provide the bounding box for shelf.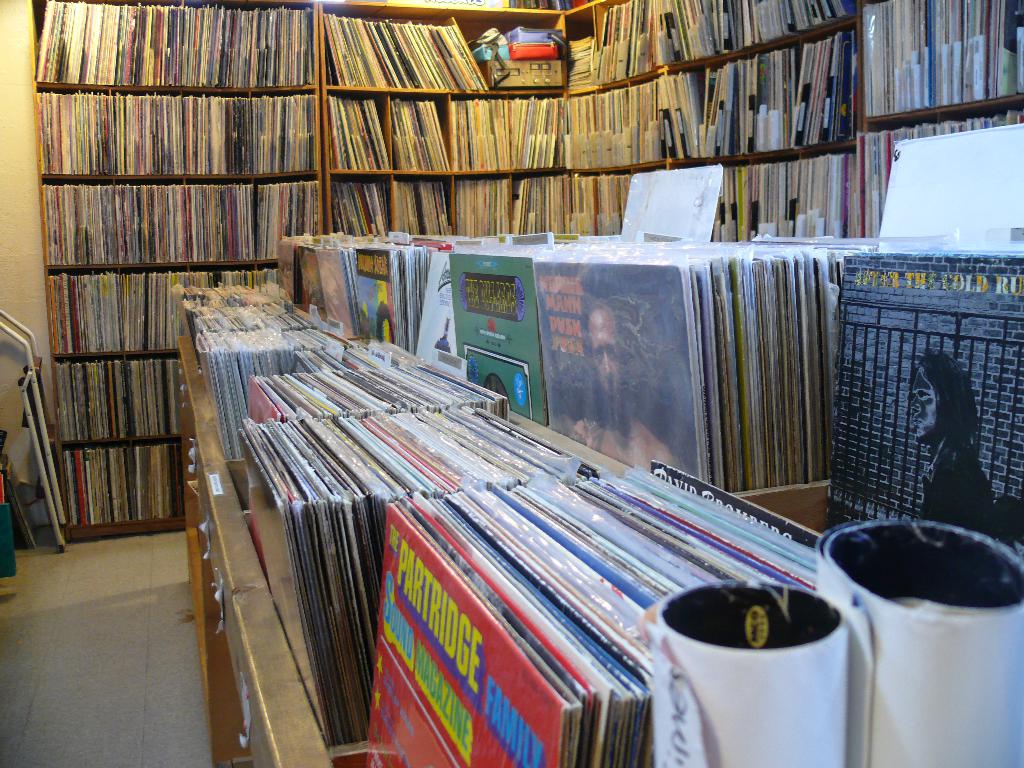
[left=48, top=335, right=192, bottom=447].
